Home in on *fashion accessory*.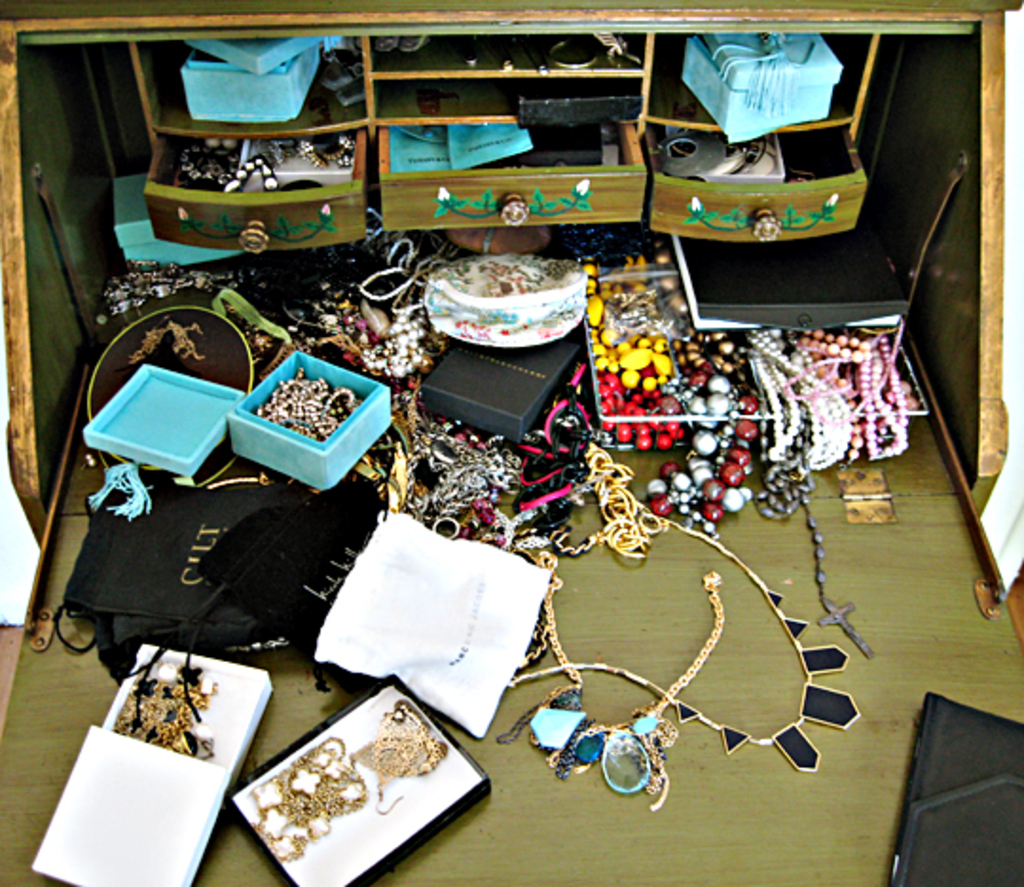
Homed in at [247,739,366,868].
